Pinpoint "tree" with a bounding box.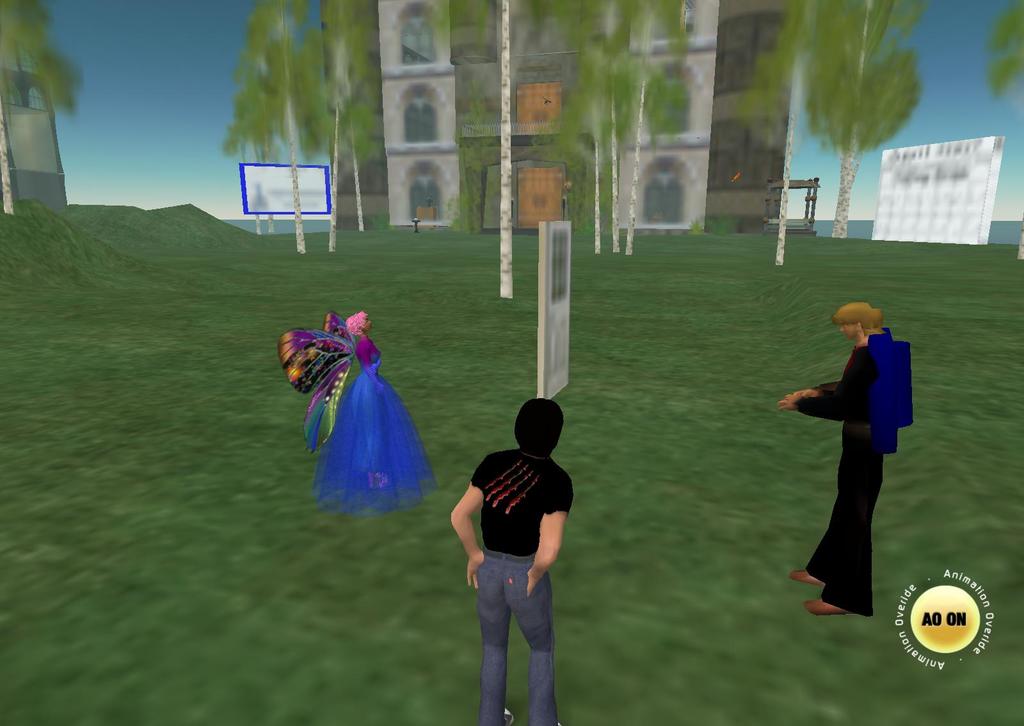
bbox(331, 0, 387, 232).
